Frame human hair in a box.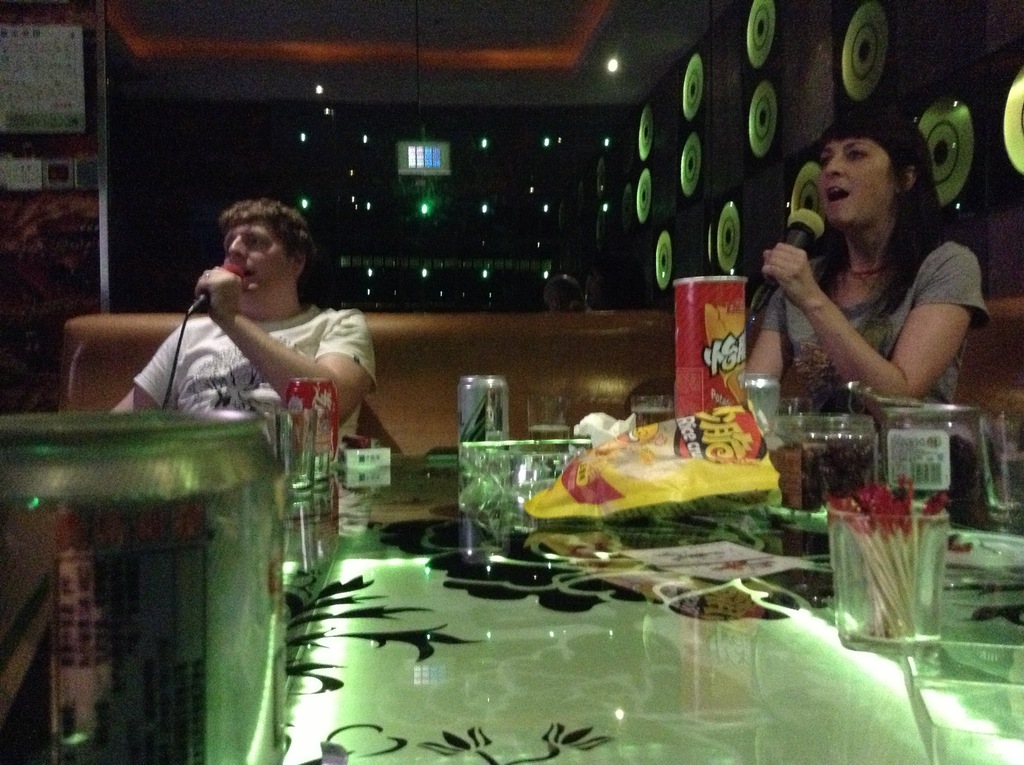
bbox(809, 127, 959, 282).
